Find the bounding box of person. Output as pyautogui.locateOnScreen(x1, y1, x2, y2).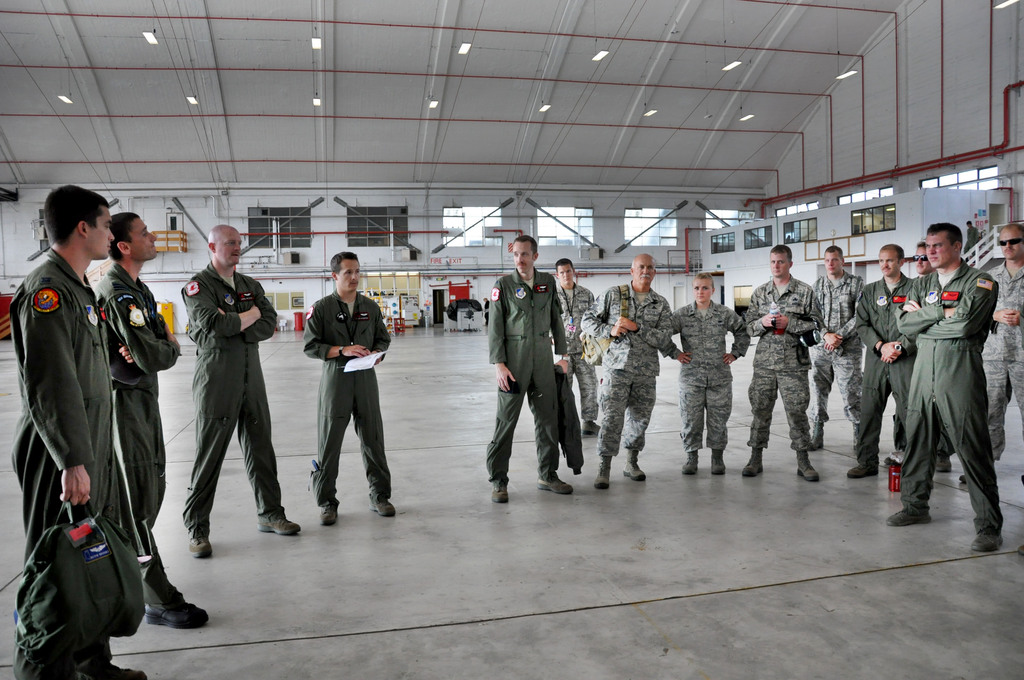
pyautogui.locateOnScreen(580, 255, 674, 493).
